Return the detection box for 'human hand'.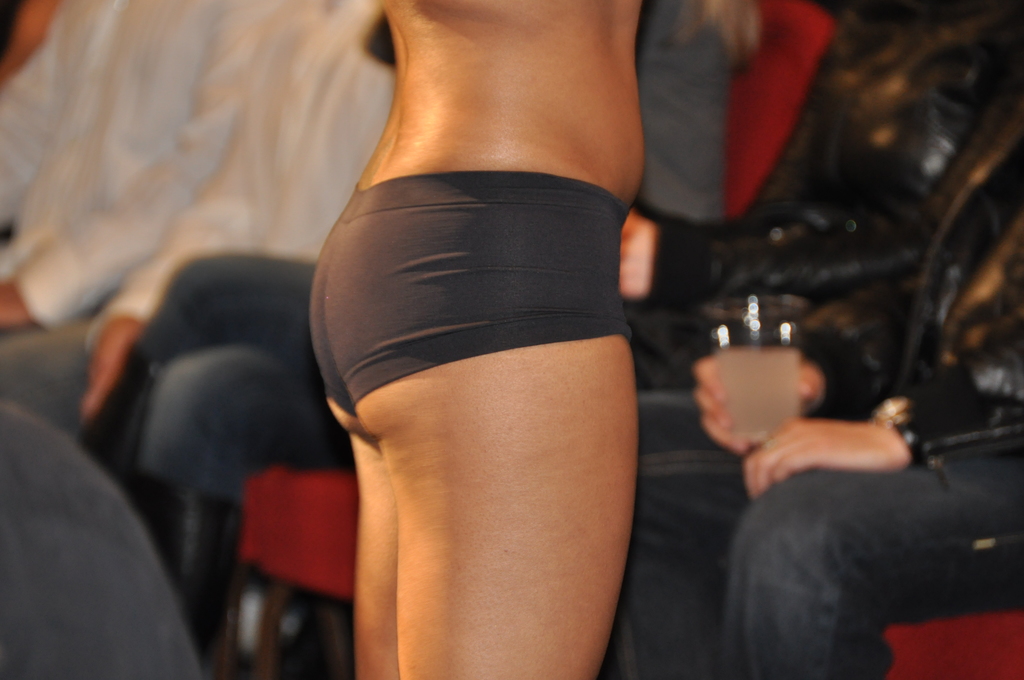
[left=83, top=320, right=147, bottom=420].
